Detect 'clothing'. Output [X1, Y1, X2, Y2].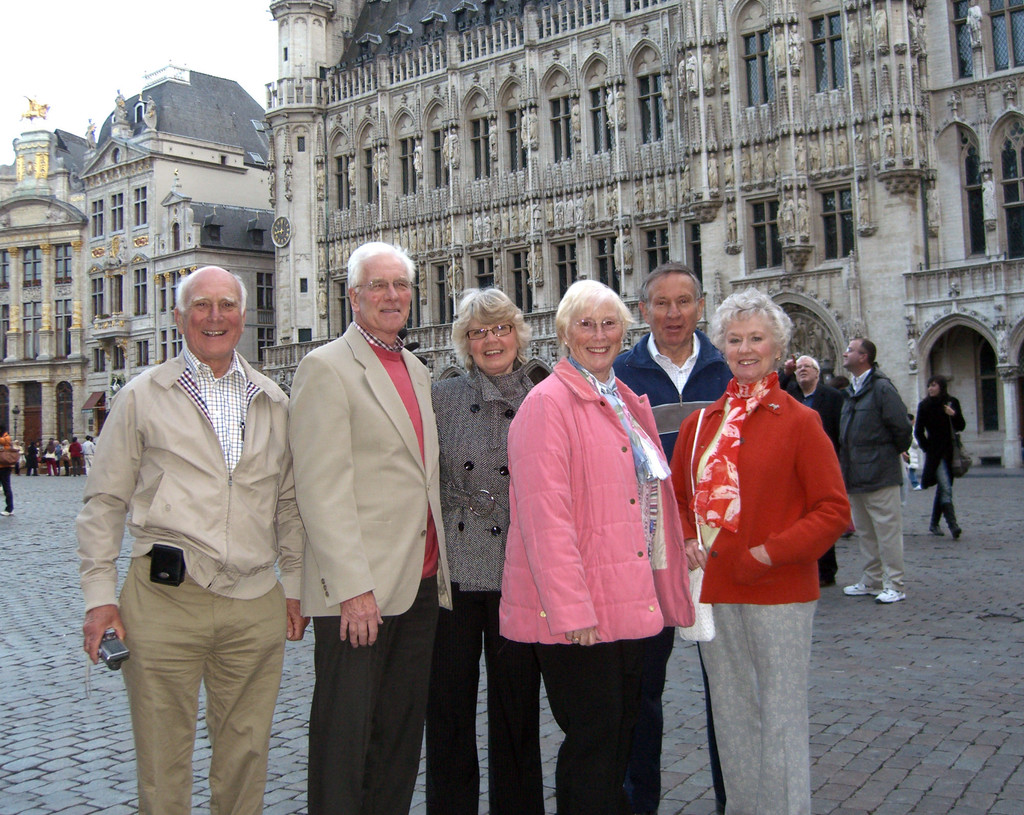
[836, 365, 904, 589].
